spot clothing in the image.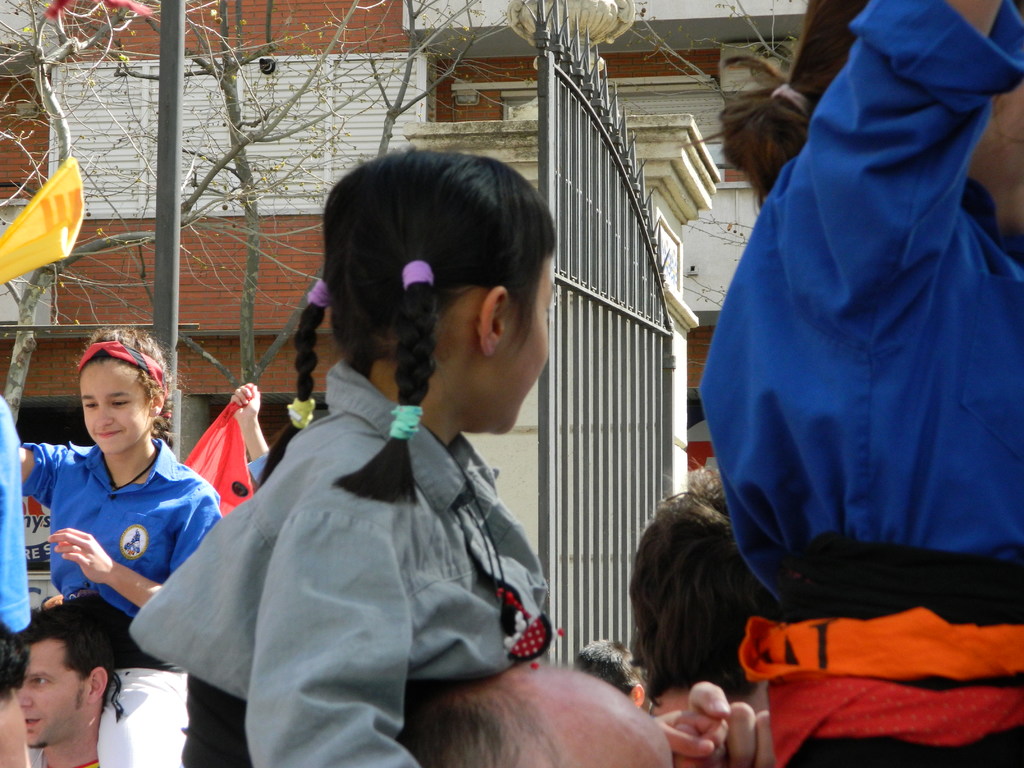
clothing found at crop(697, 0, 1023, 767).
